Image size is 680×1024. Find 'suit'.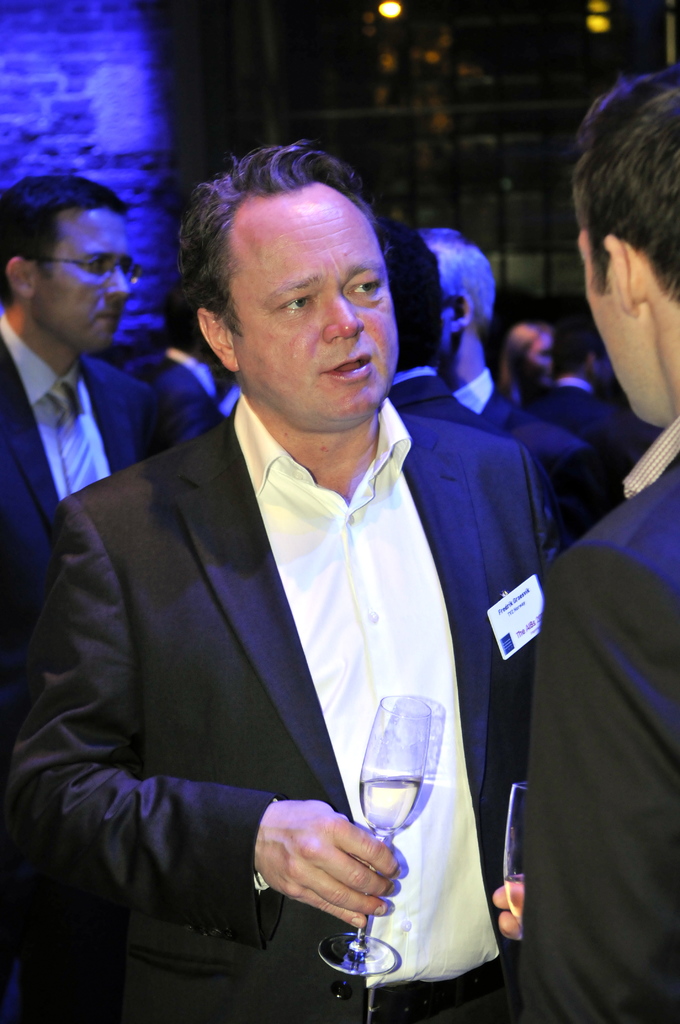
crop(453, 369, 600, 563).
